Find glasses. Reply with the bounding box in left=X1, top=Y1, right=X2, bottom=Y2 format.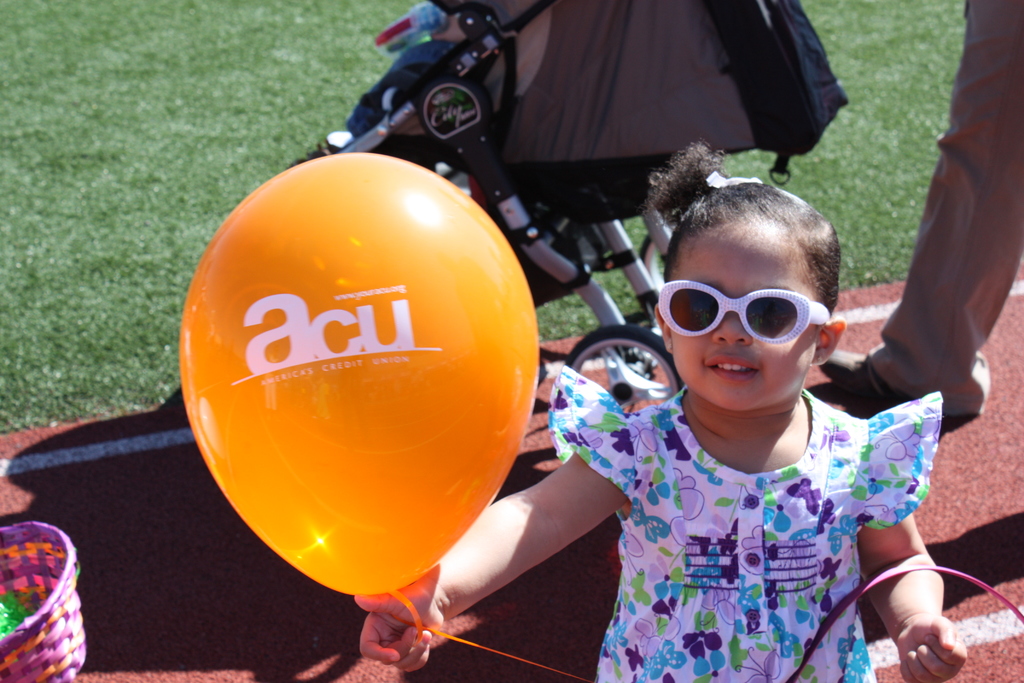
left=678, top=287, right=835, bottom=348.
